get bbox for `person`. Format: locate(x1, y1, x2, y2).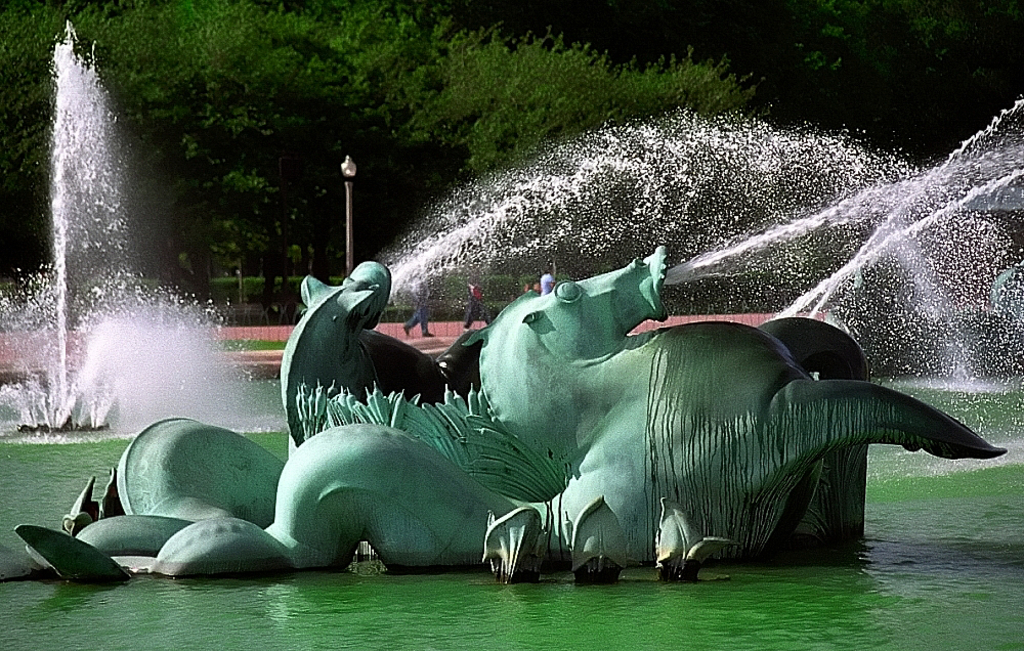
locate(457, 280, 488, 322).
